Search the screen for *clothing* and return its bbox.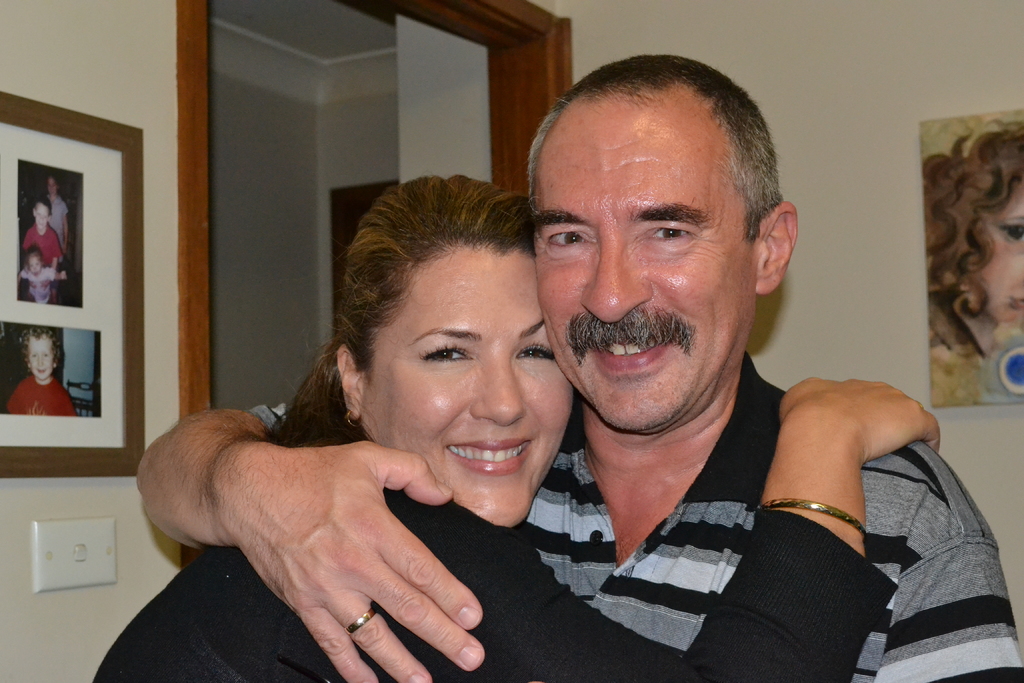
Found: select_region(20, 226, 61, 264).
